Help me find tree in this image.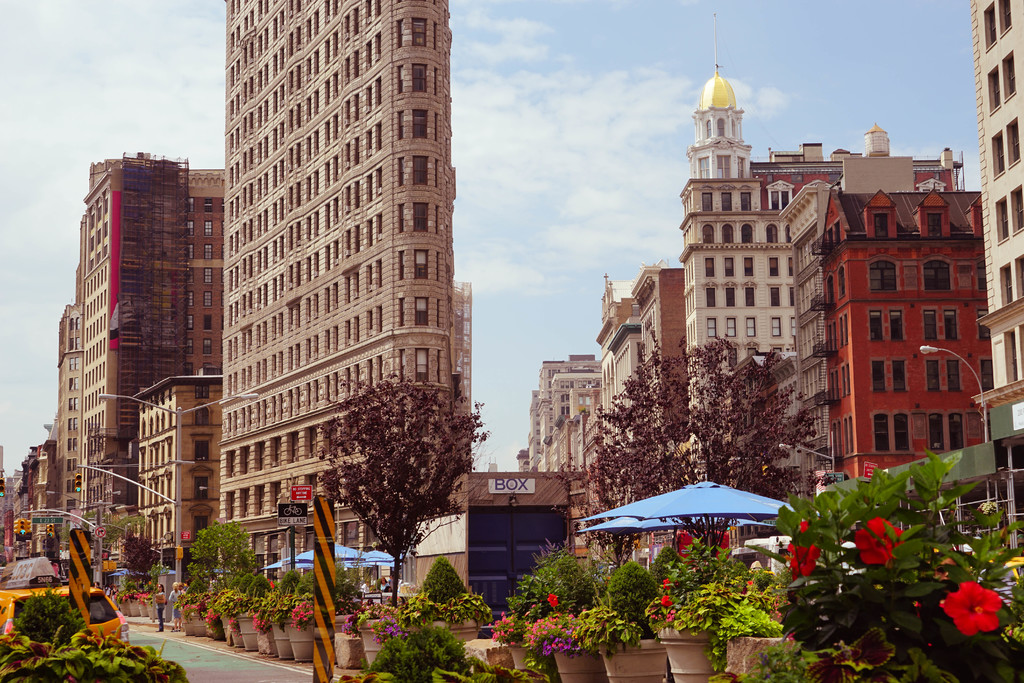
Found it: 188/518/255/588.
